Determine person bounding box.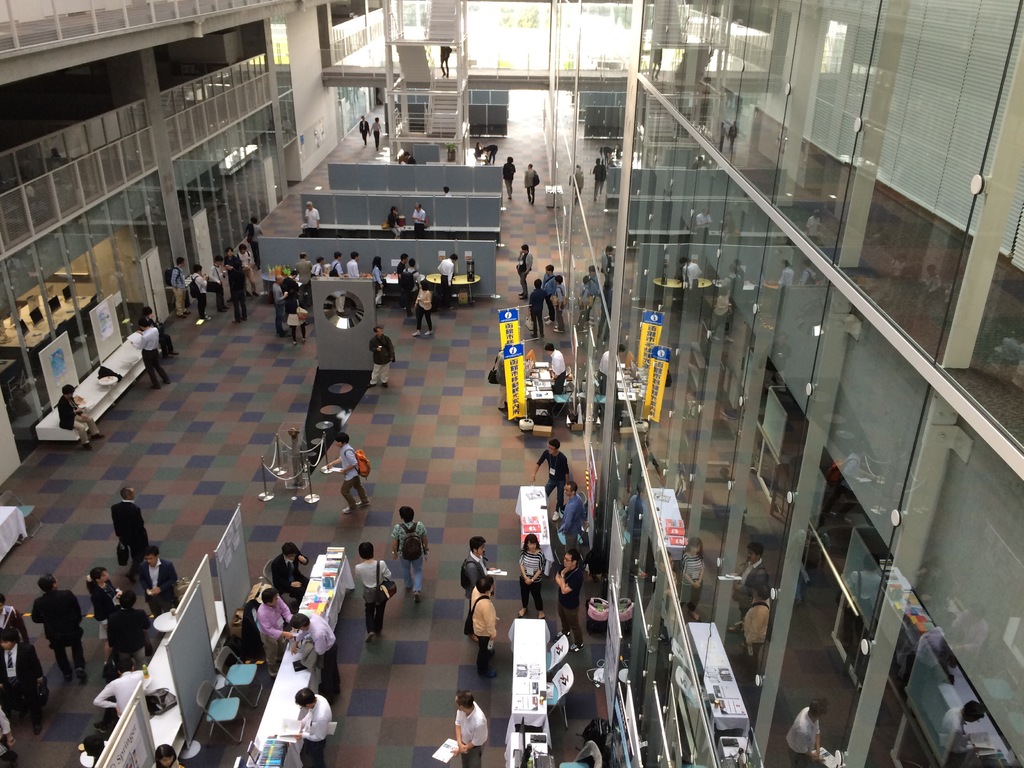
Determined: region(454, 689, 490, 767).
